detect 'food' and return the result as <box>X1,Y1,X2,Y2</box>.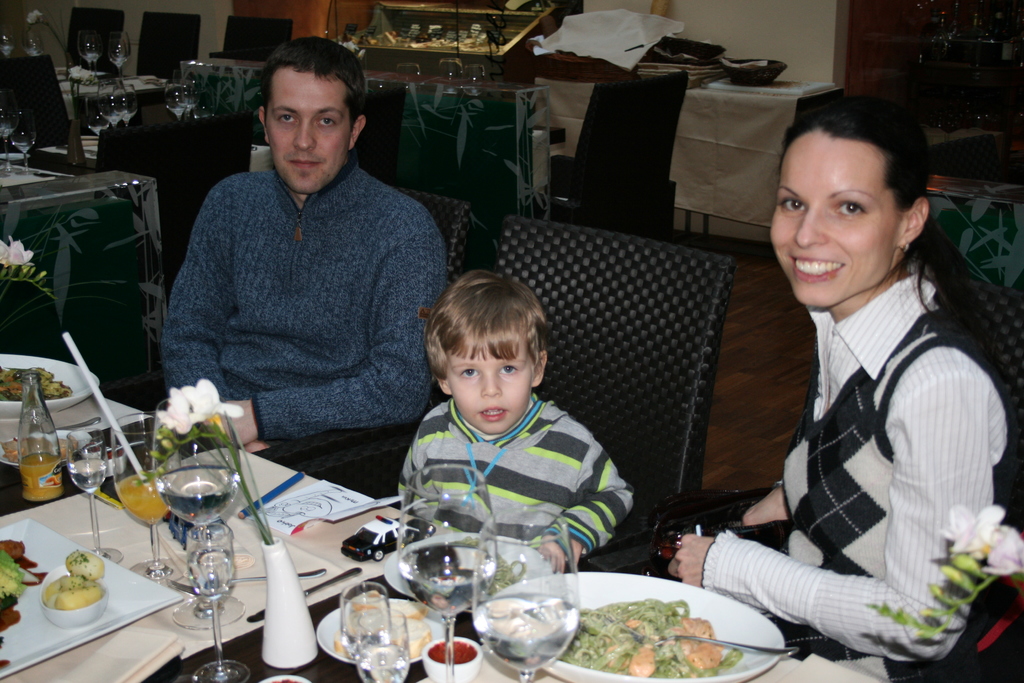
<box>45,474,60,486</box>.
